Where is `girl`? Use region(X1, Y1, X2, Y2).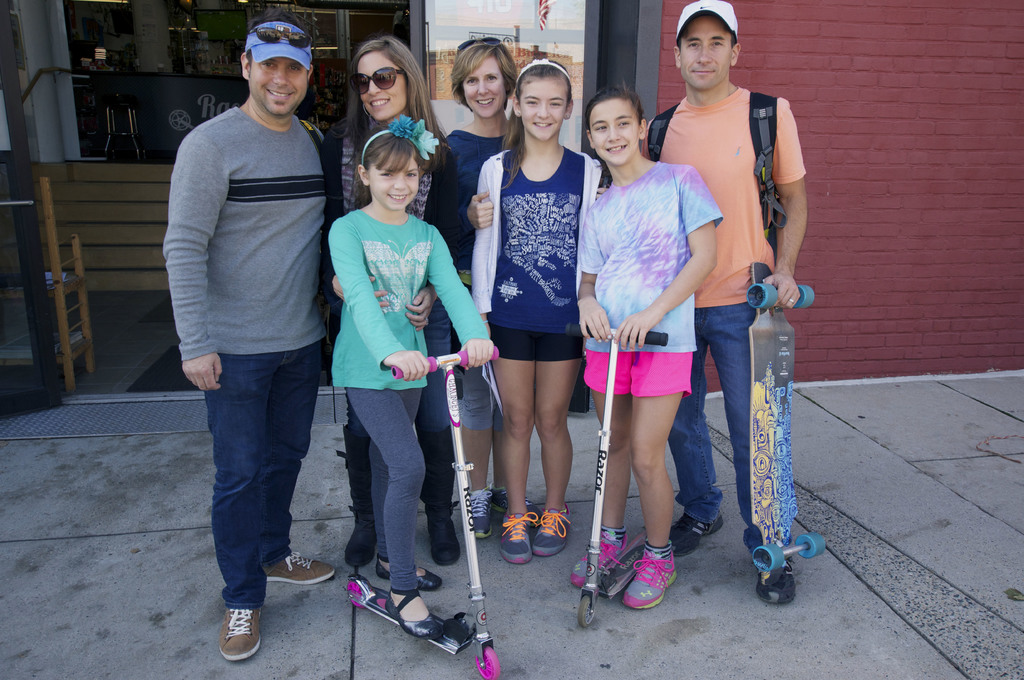
region(470, 60, 604, 565).
